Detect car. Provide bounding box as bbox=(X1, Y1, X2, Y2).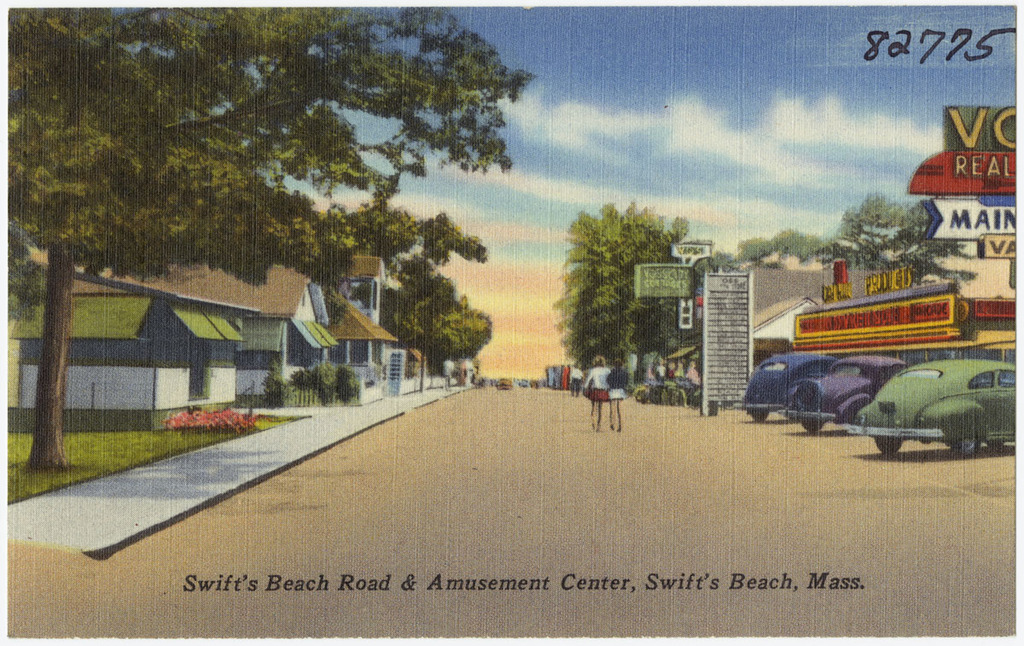
bbox=(785, 353, 905, 429).
